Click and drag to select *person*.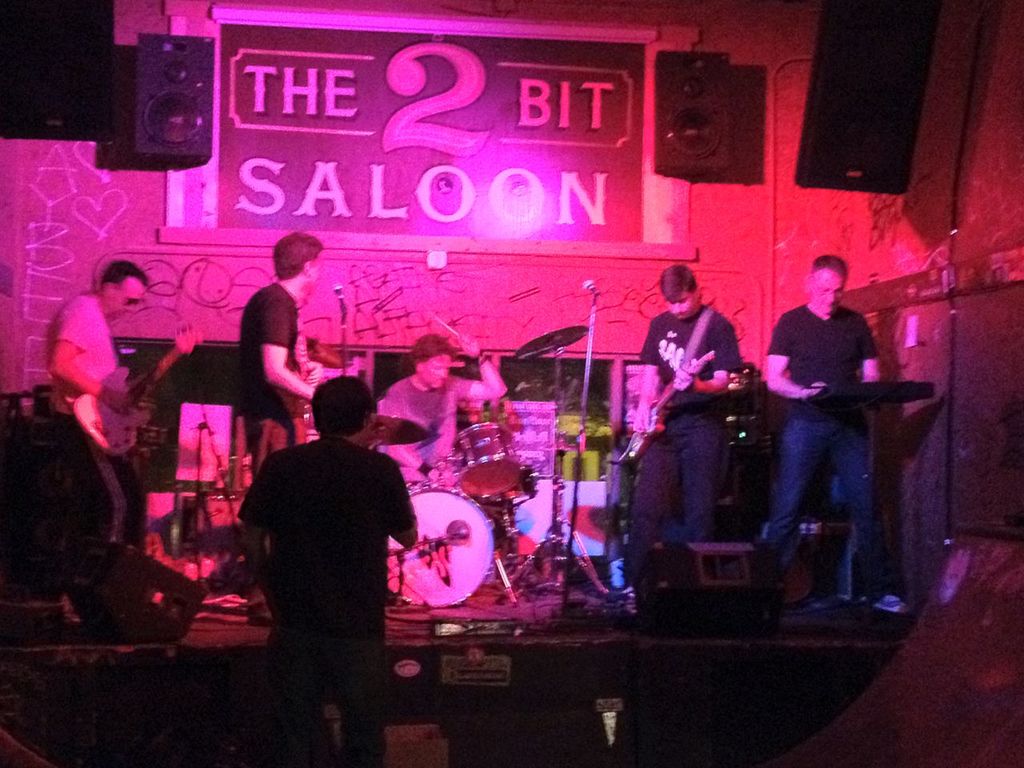
Selection: region(241, 375, 421, 767).
